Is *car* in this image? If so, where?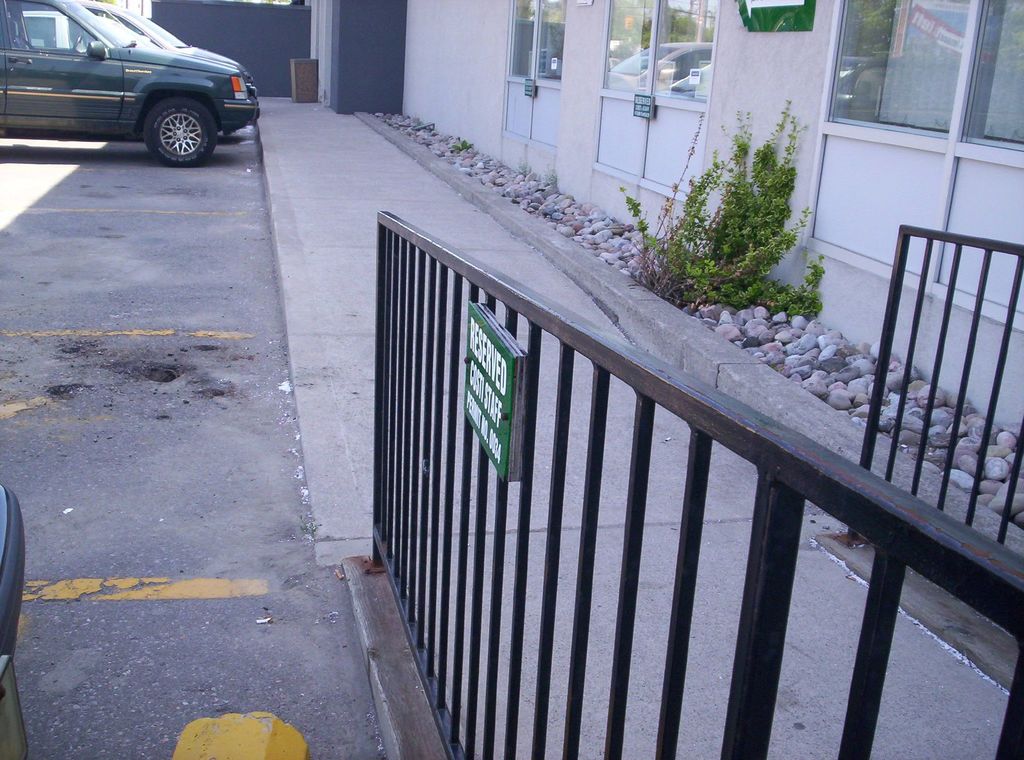
Yes, at locate(0, 0, 263, 163).
